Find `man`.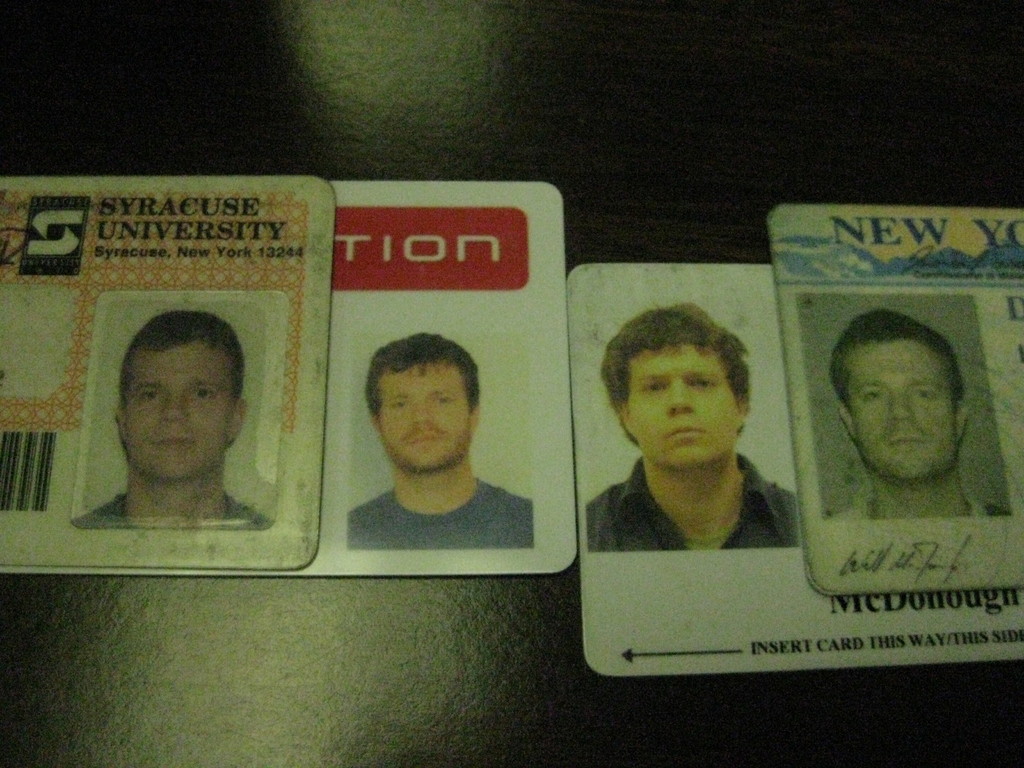
825 305 1011 524.
